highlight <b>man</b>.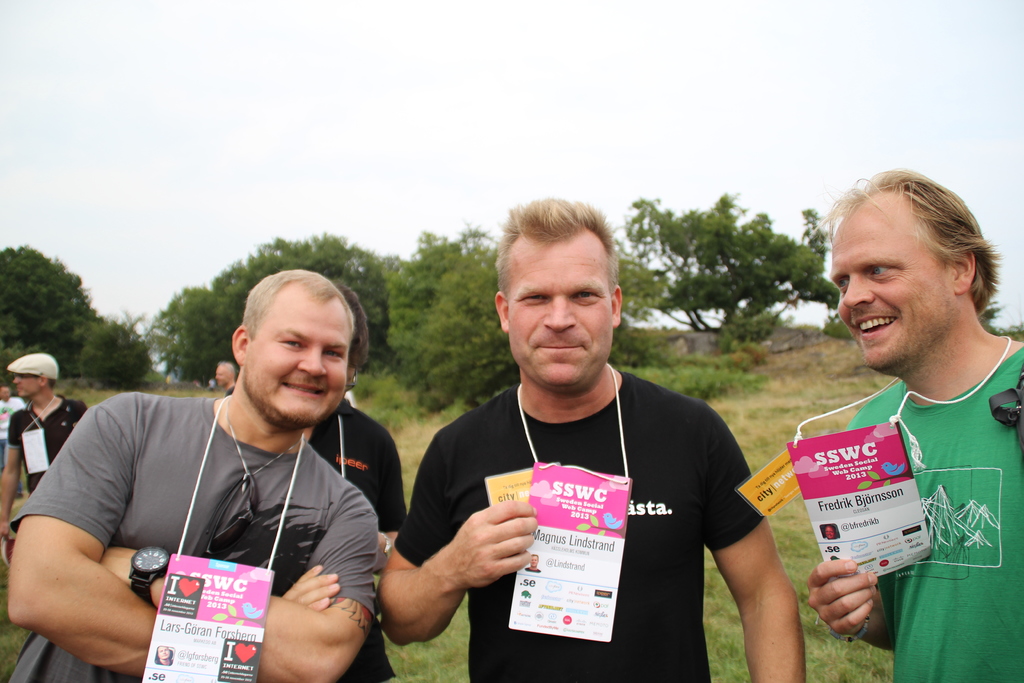
Highlighted region: Rect(804, 168, 1023, 682).
